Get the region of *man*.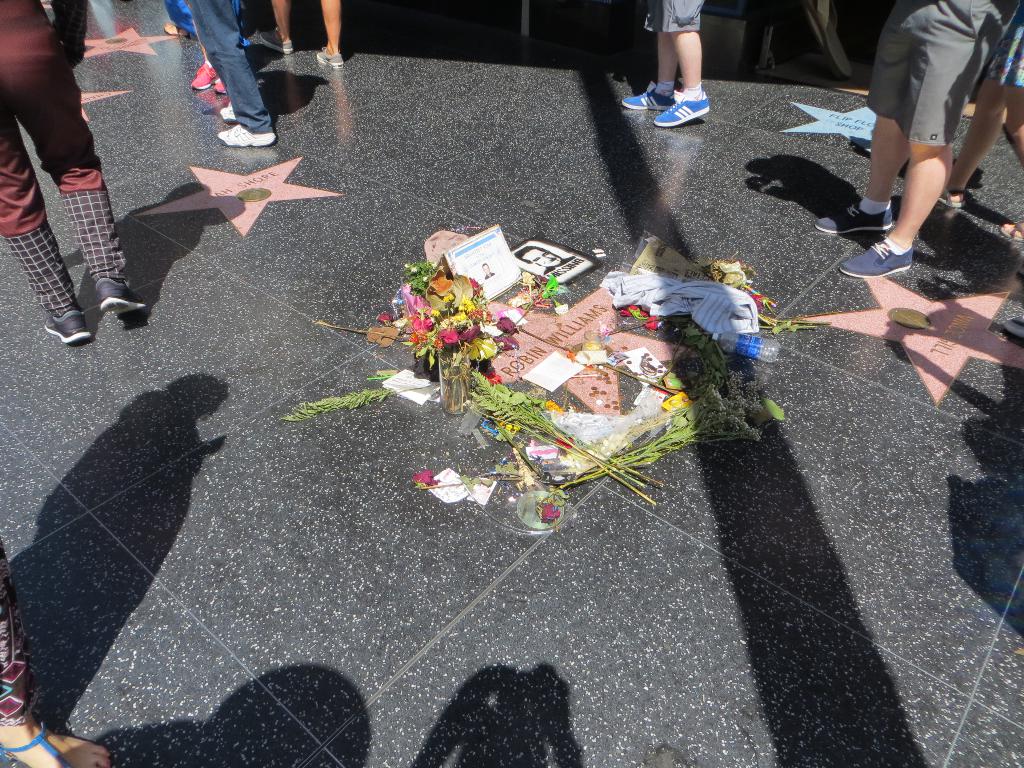
bbox=(513, 241, 577, 278).
